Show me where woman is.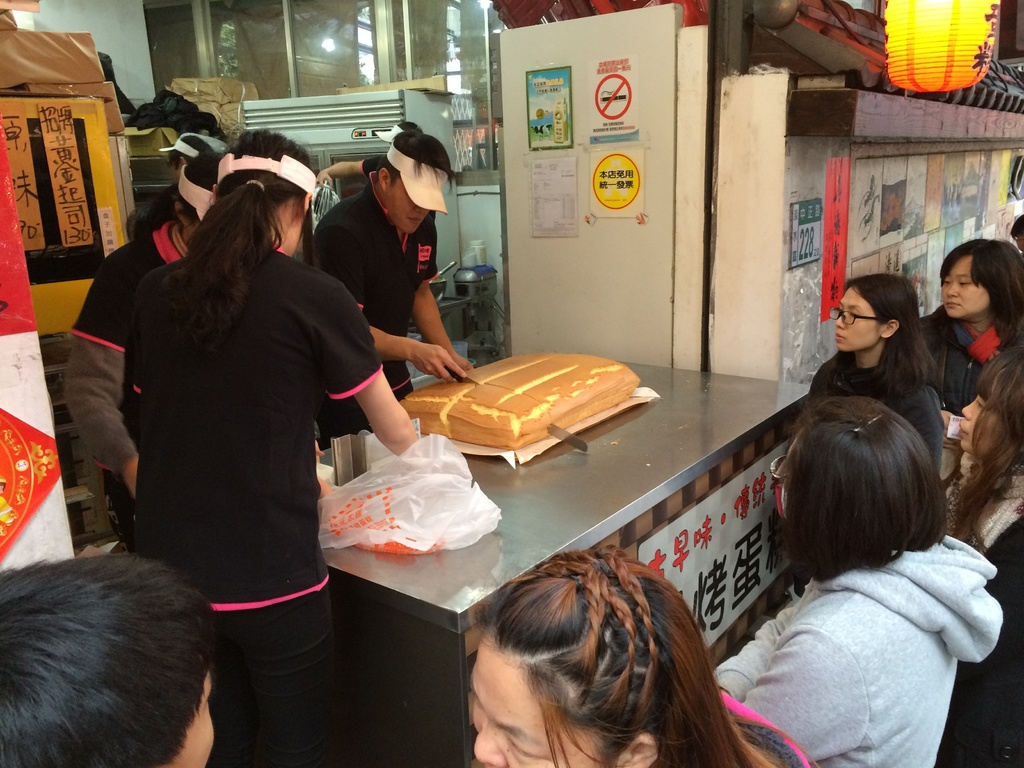
woman is at region(63, 153, 222, 548).
